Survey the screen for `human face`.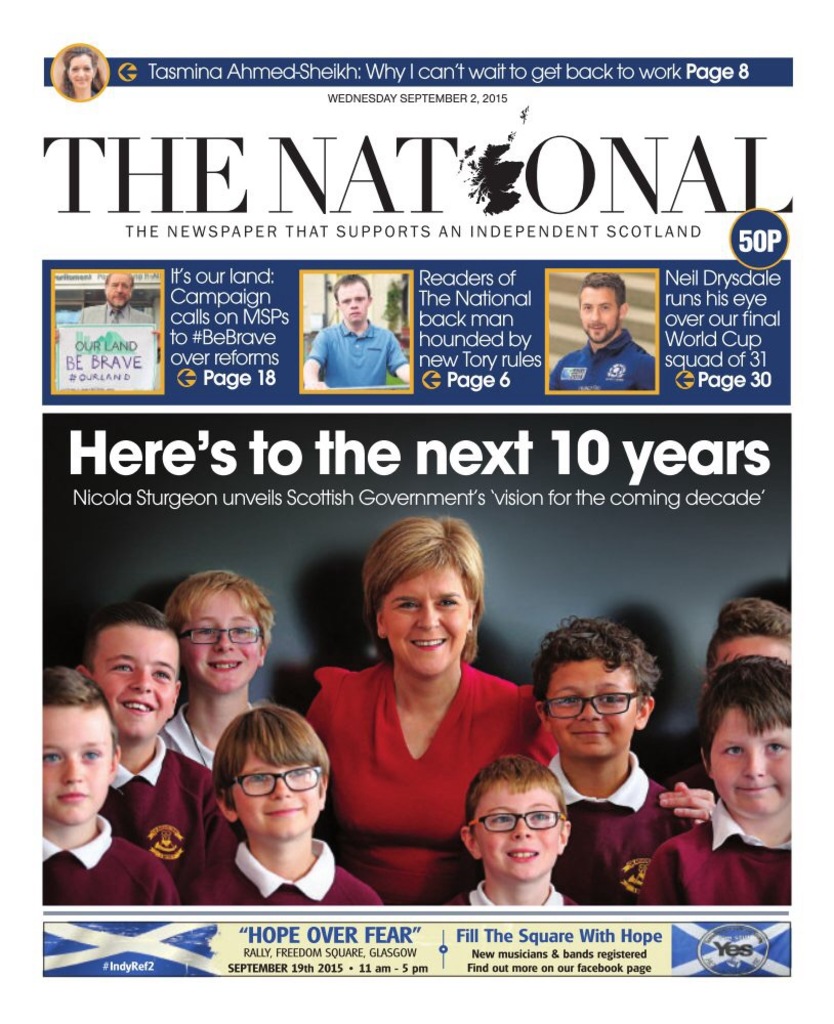
Survey found: <bbox>542, 651, 633, 764</bbox>.
